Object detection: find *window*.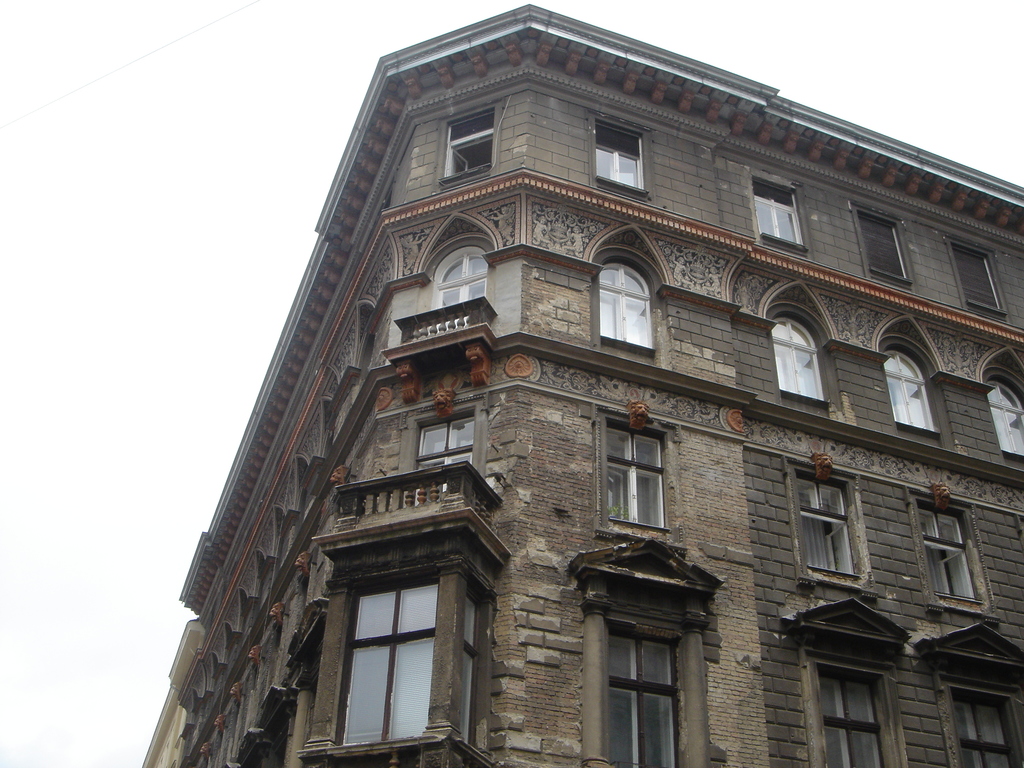
(301,549,467,765).
